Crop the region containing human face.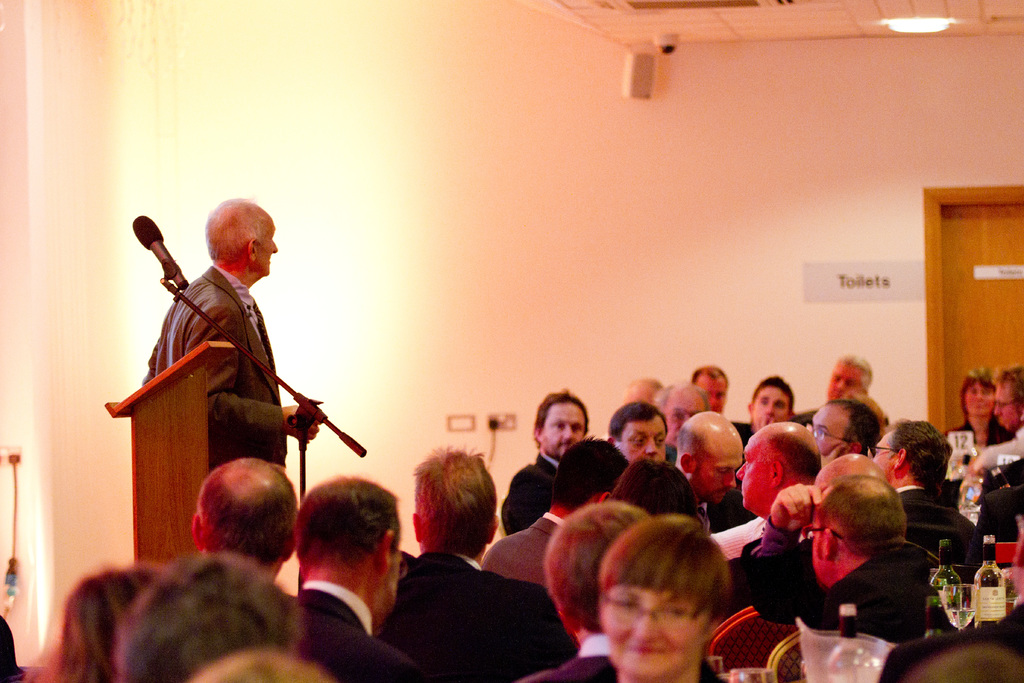
Crop region: BBox(691, 440, 744, 509).
